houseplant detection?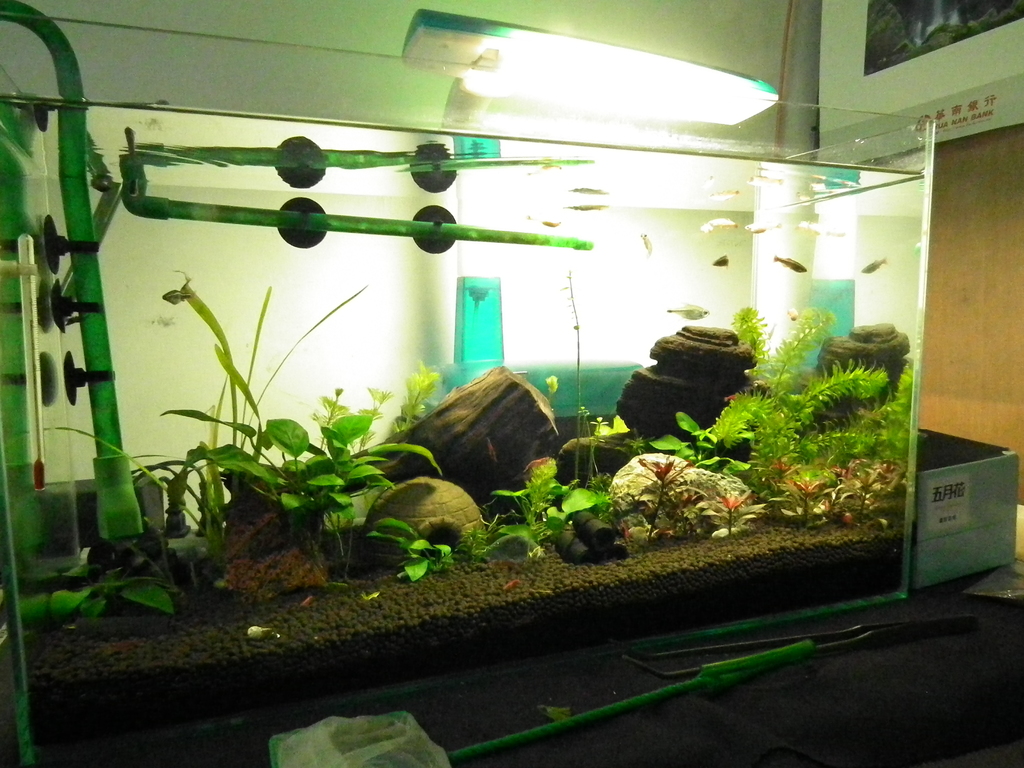
[43,555,178,640]
